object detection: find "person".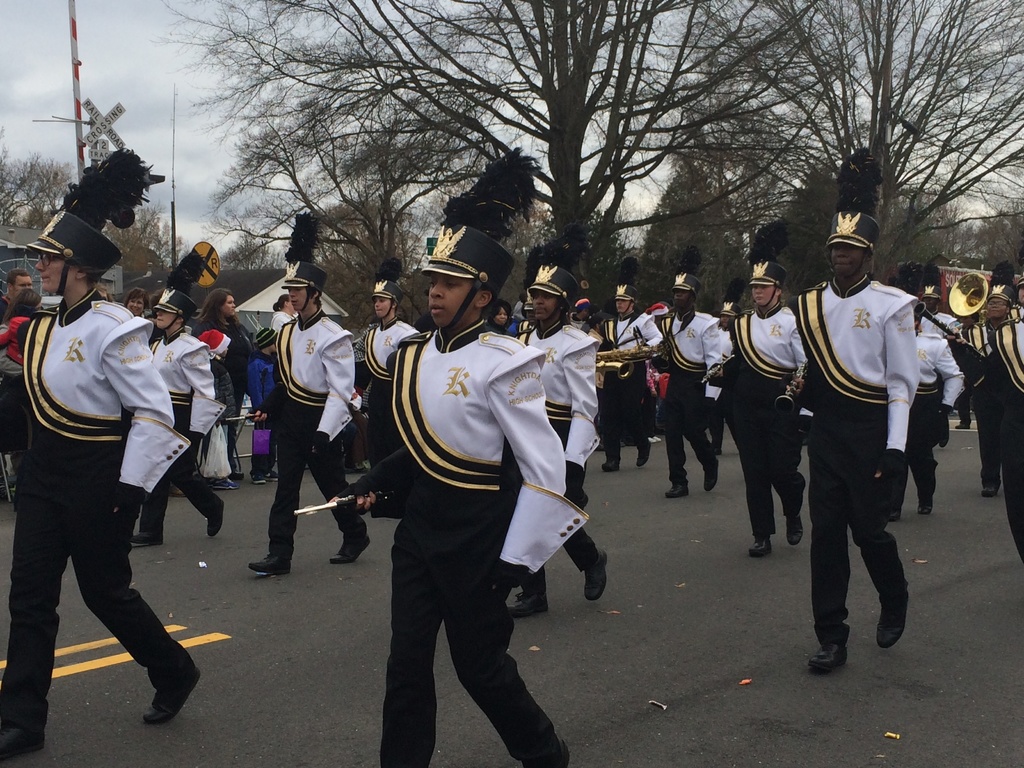
268, 294, 300, 332.
